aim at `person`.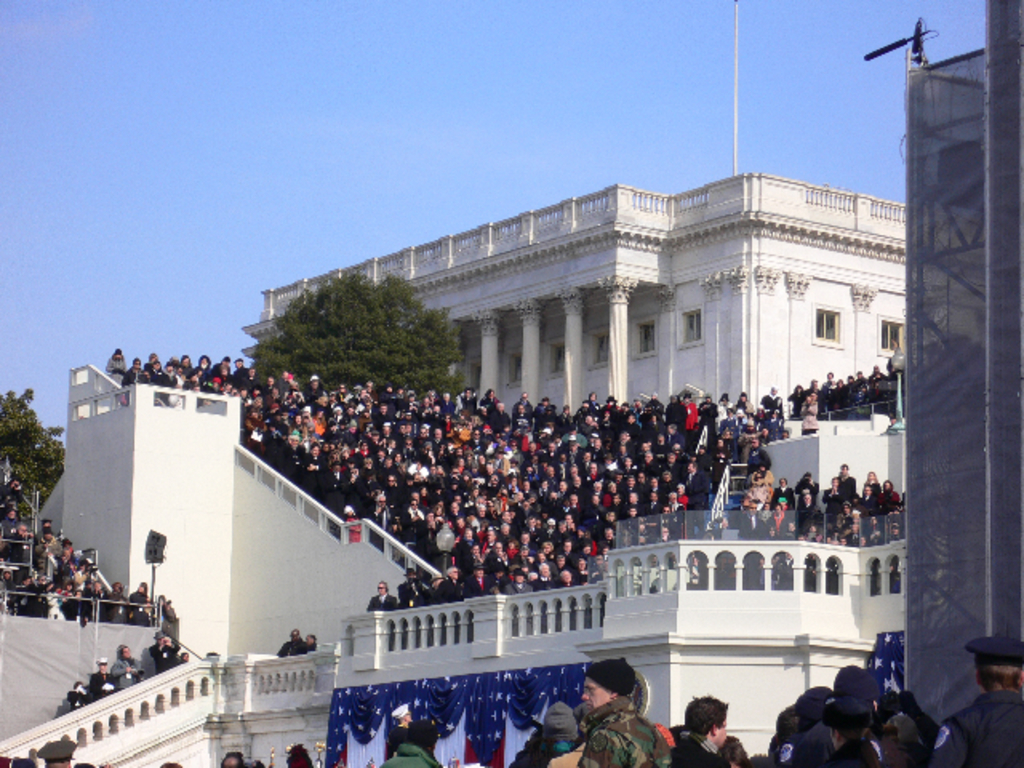
Aimed at select_region(368, 576, 408, 611).
